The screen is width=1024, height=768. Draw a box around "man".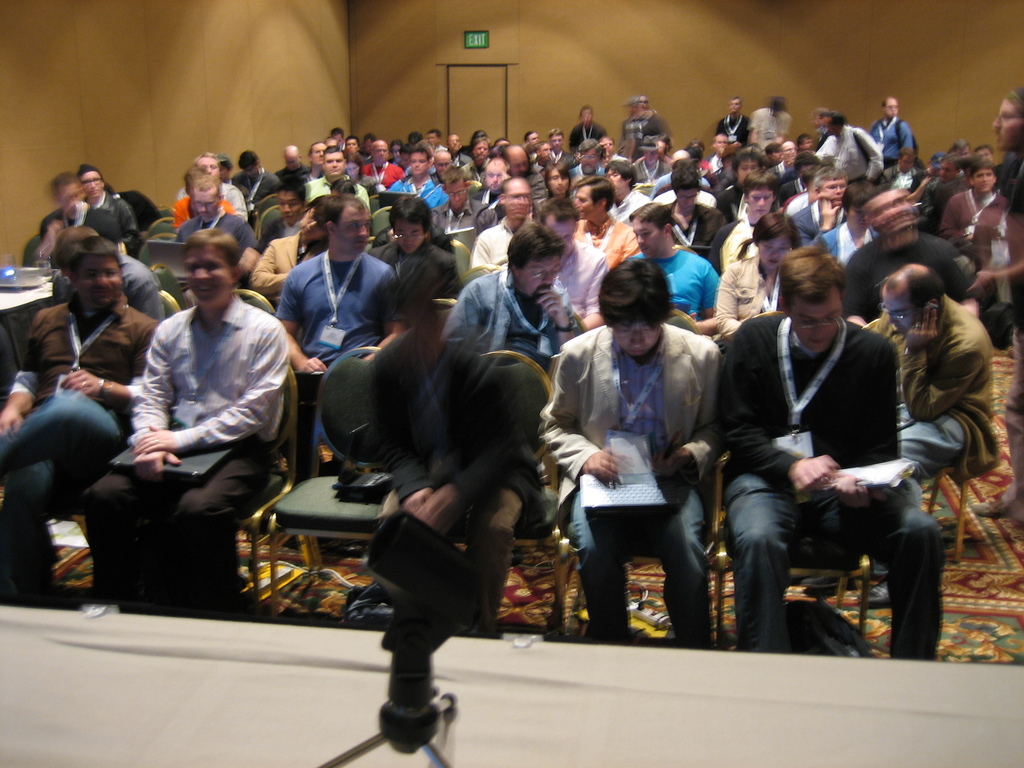
bbox(184, 170, 258, 256).
